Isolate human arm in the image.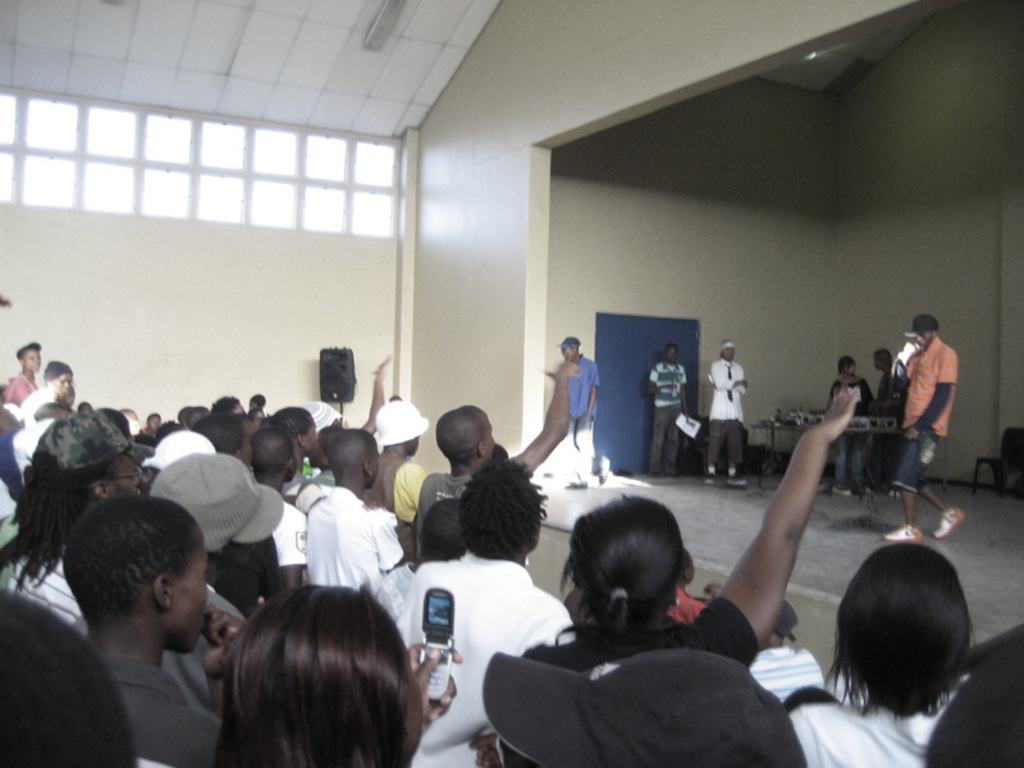
Isolated region: BBox(408, 635, 489, 735).
